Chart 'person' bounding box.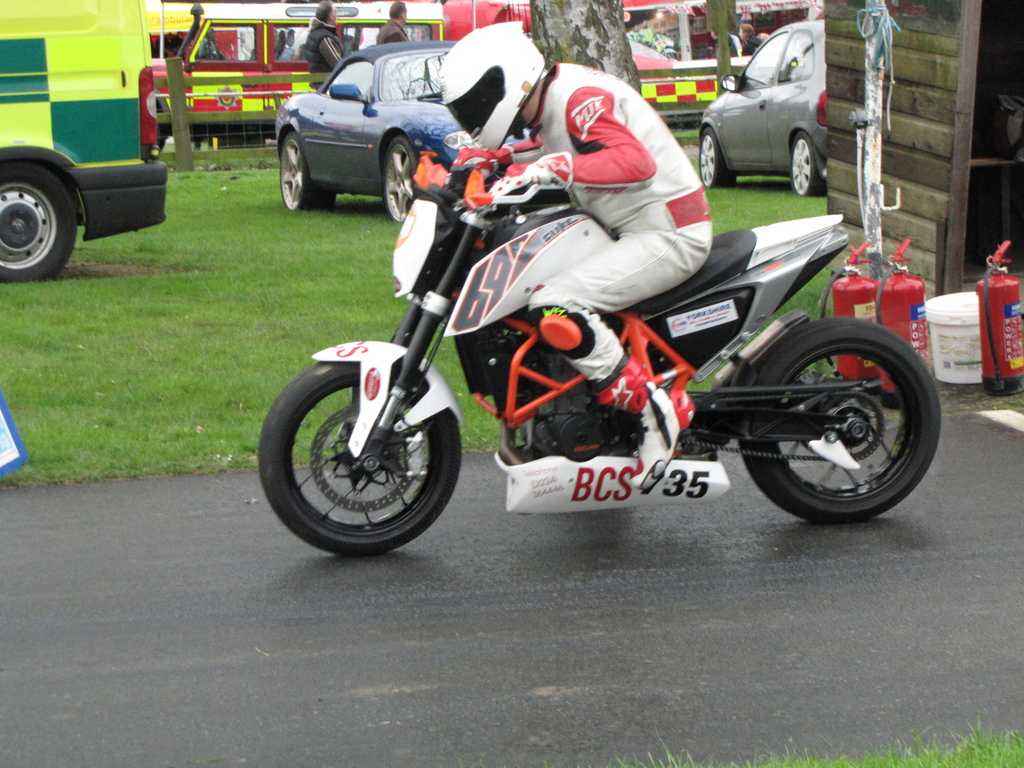
Charted: <bbox>376, 0, 415, 43</bbox>.
